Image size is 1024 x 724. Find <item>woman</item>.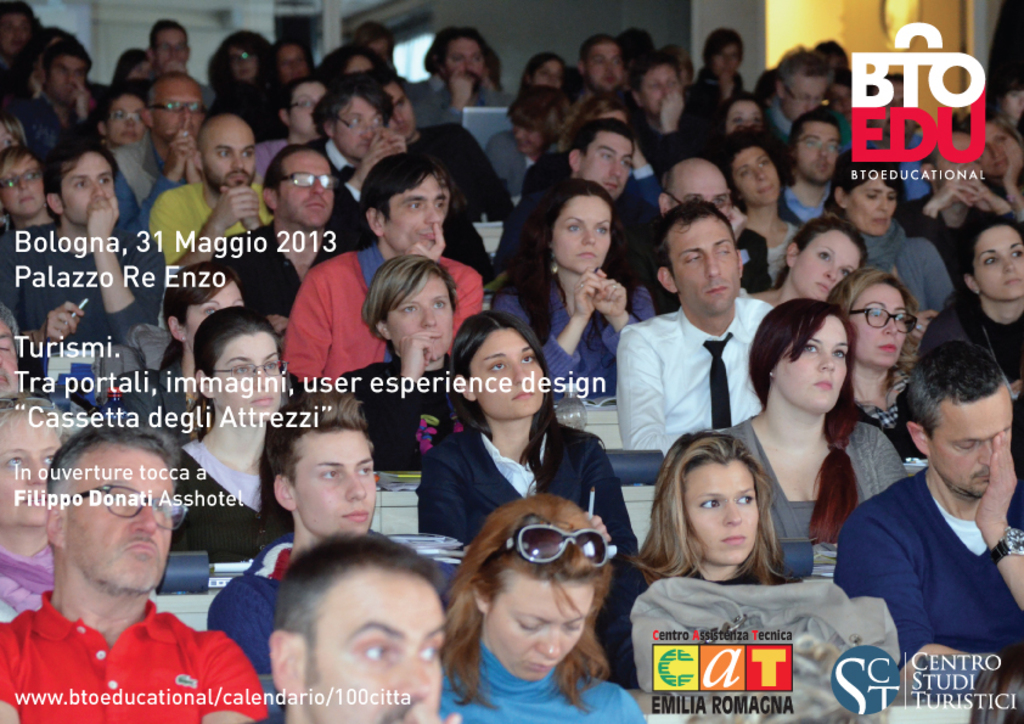
[759, 214, 876, 309].
